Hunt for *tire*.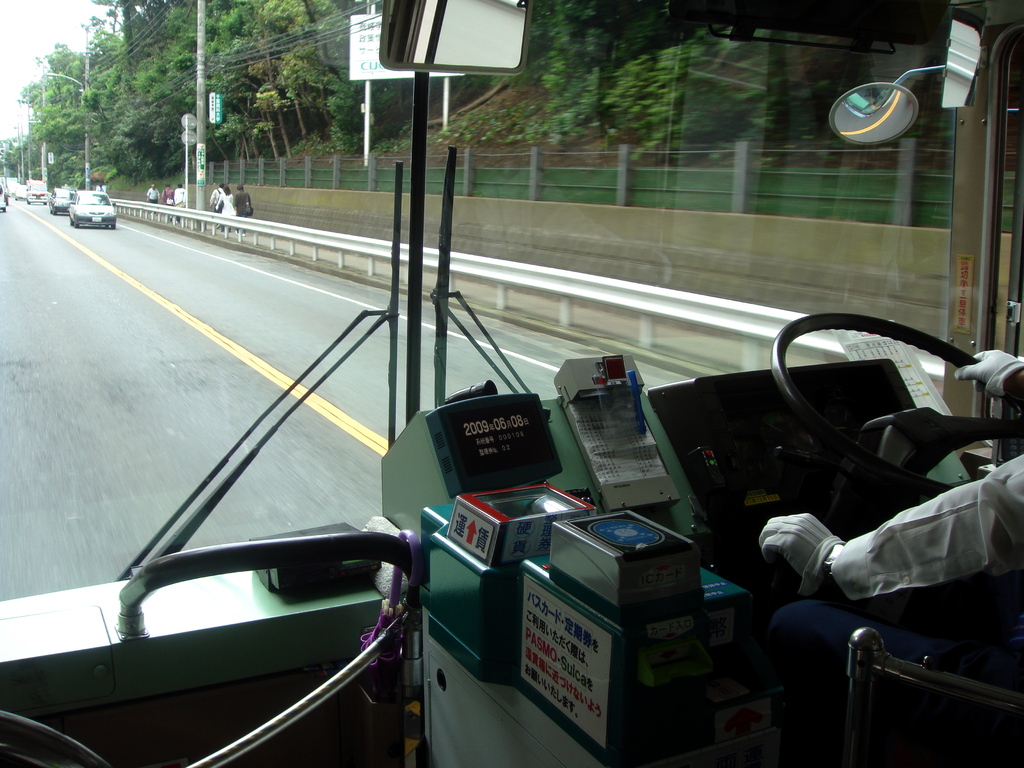
Hunted down at x1=28, y1=200, x2=33, y2=204.
